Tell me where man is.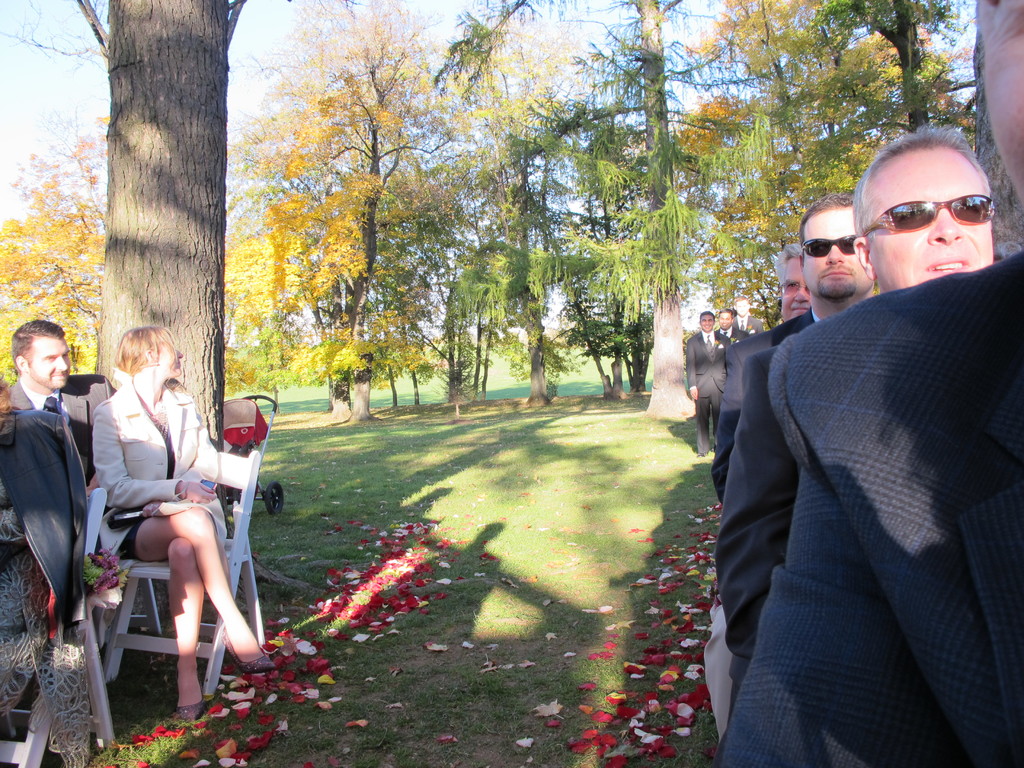
man is at x1=711, y1=192, x2=868, y2=511.
